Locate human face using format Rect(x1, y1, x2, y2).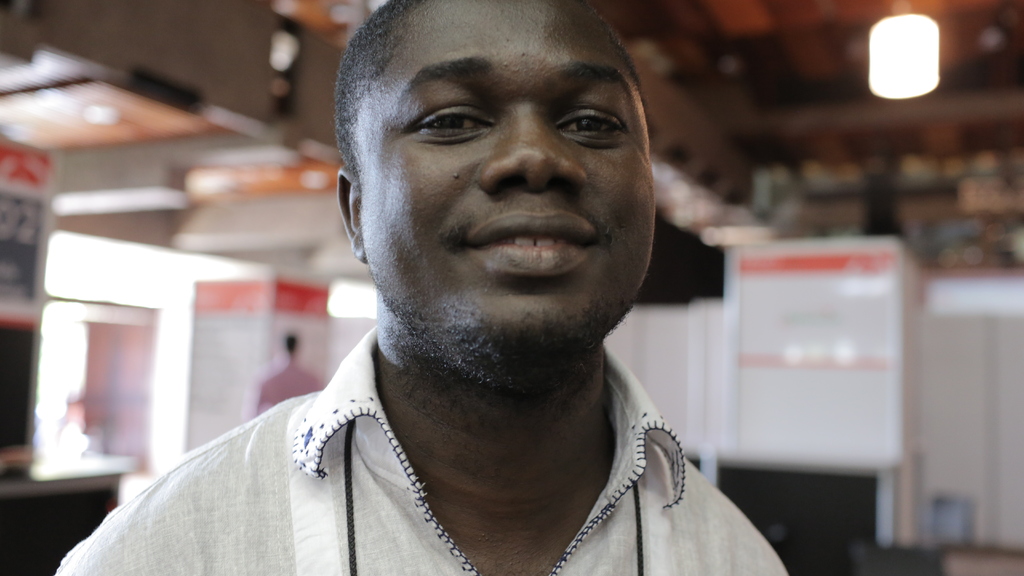
Rect(361, 0, 651, 377).
